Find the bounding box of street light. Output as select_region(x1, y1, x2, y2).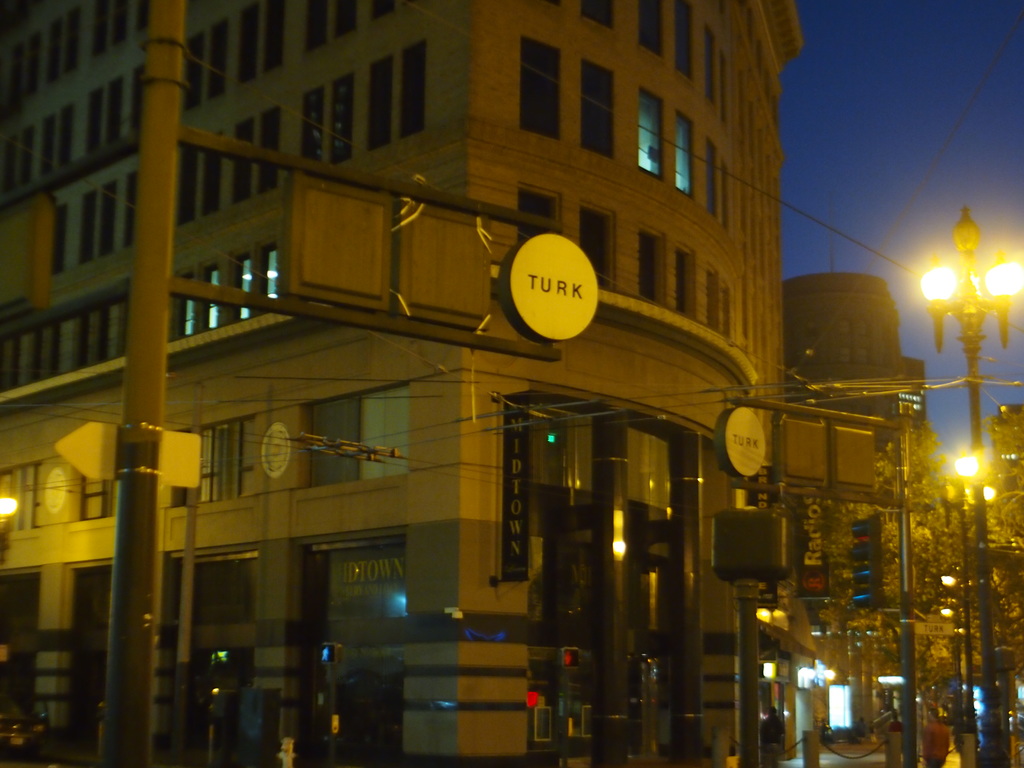
select_region(936, 449, 996, 767).
